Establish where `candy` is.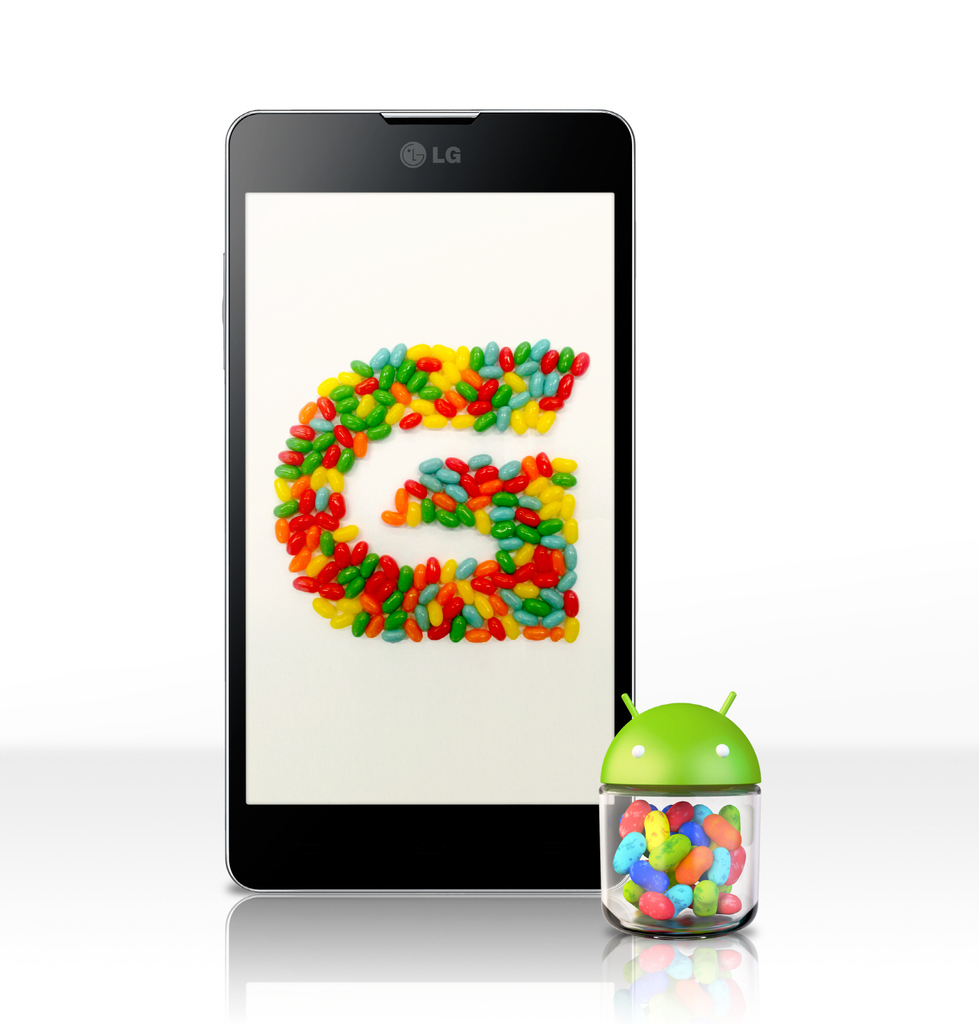
Established at (271,339,592,646).
